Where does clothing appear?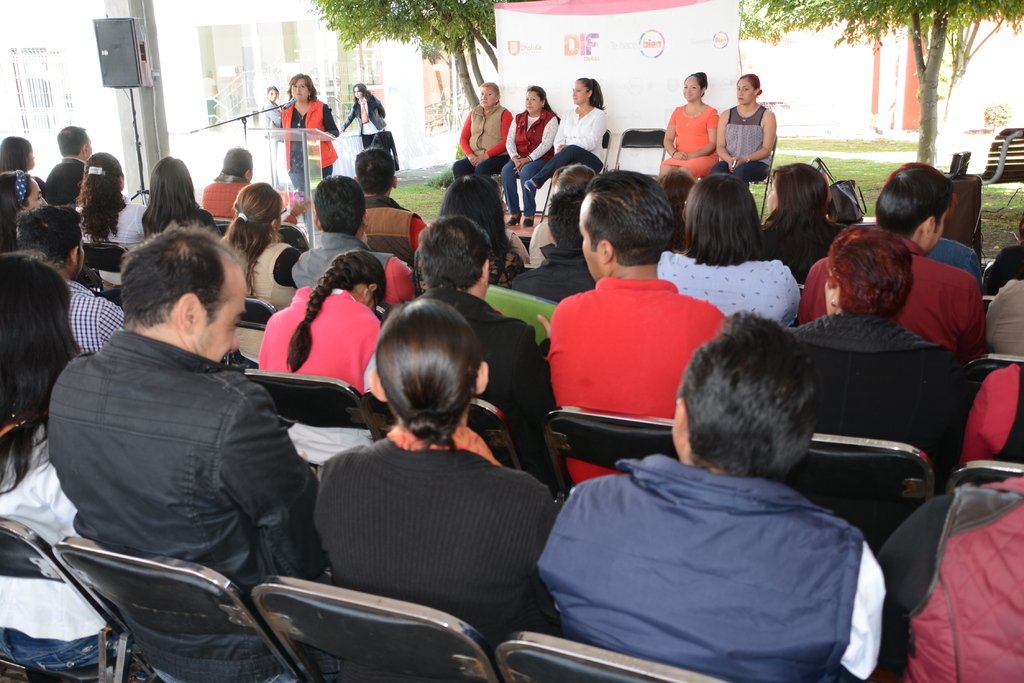
Appears at bbox=[82, 194, 148, 241].
